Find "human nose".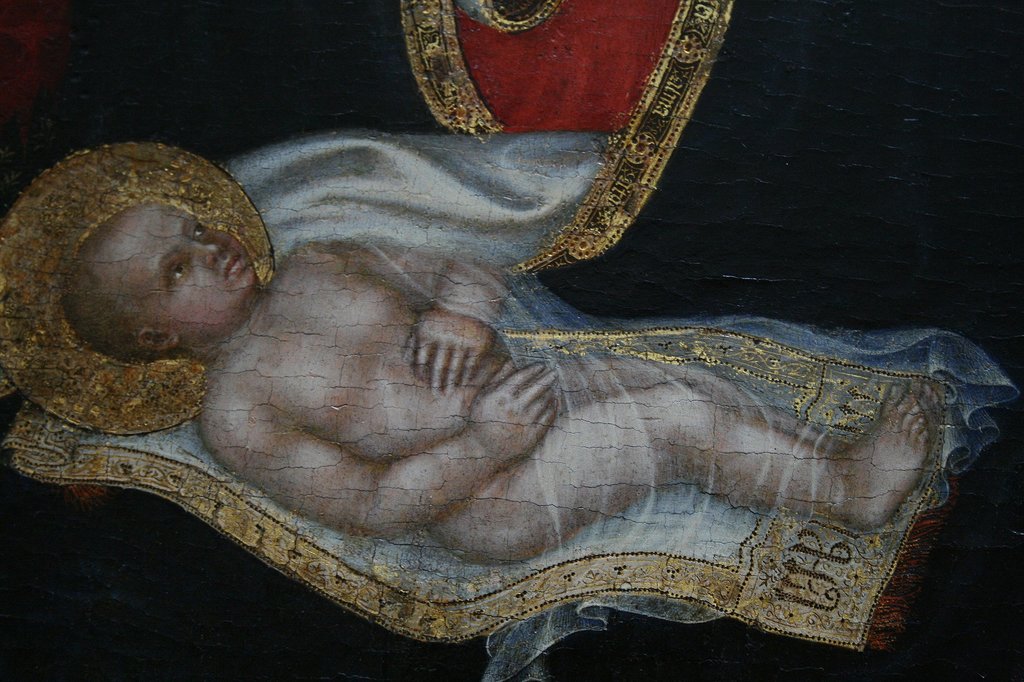
x1=193 y1=244 x2=226 y2=266.
